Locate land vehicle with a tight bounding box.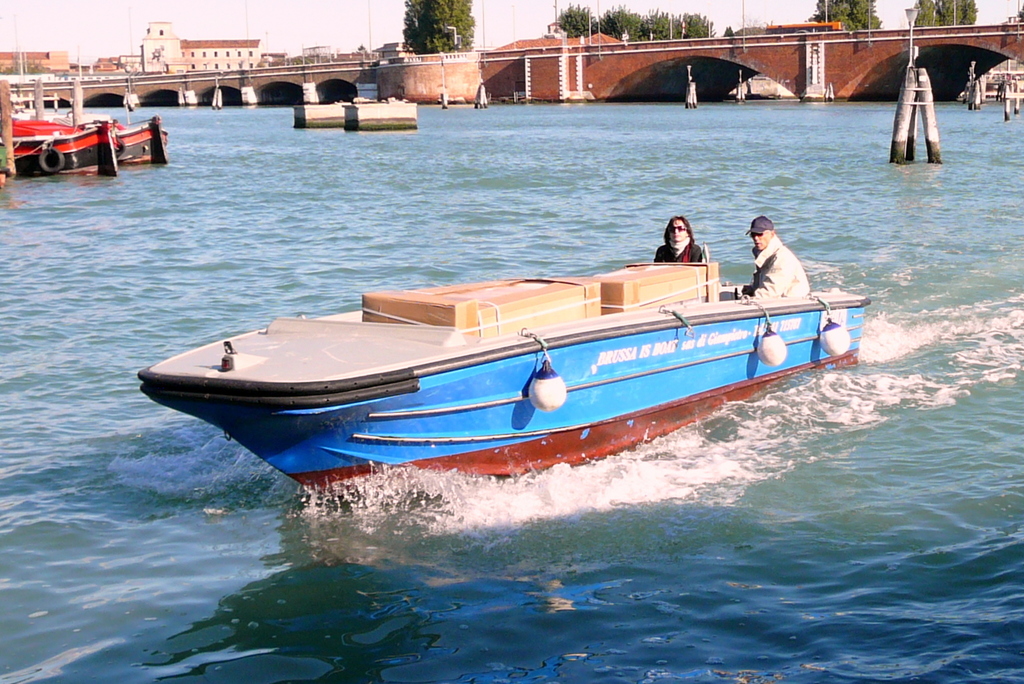
box=[765, 21, 846, 33].
